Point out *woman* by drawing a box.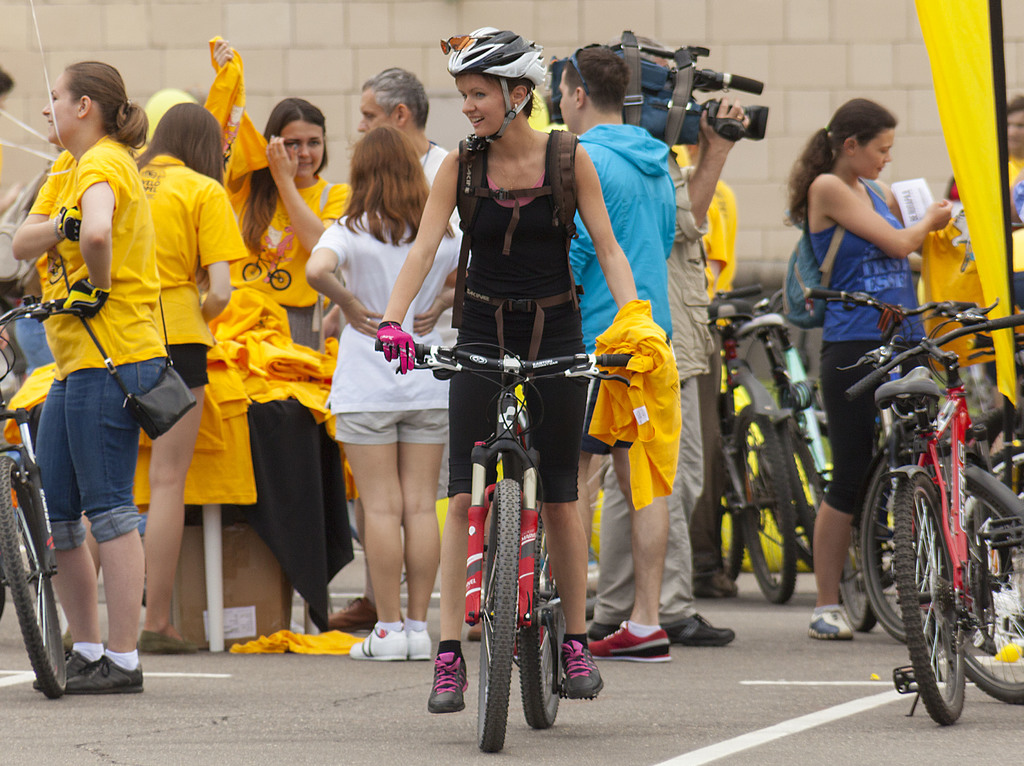
(x1=122, y1=95, x2=232, y2=664).
